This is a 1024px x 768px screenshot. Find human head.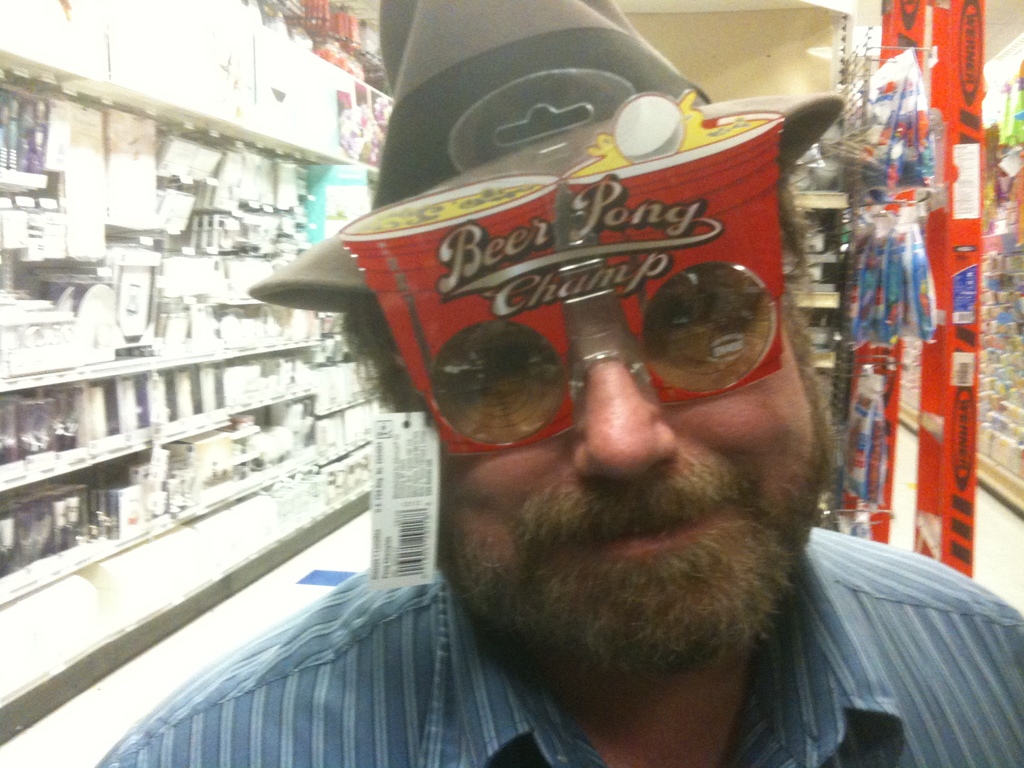
Bounding box: BBox(324, 184, 824, 673).
